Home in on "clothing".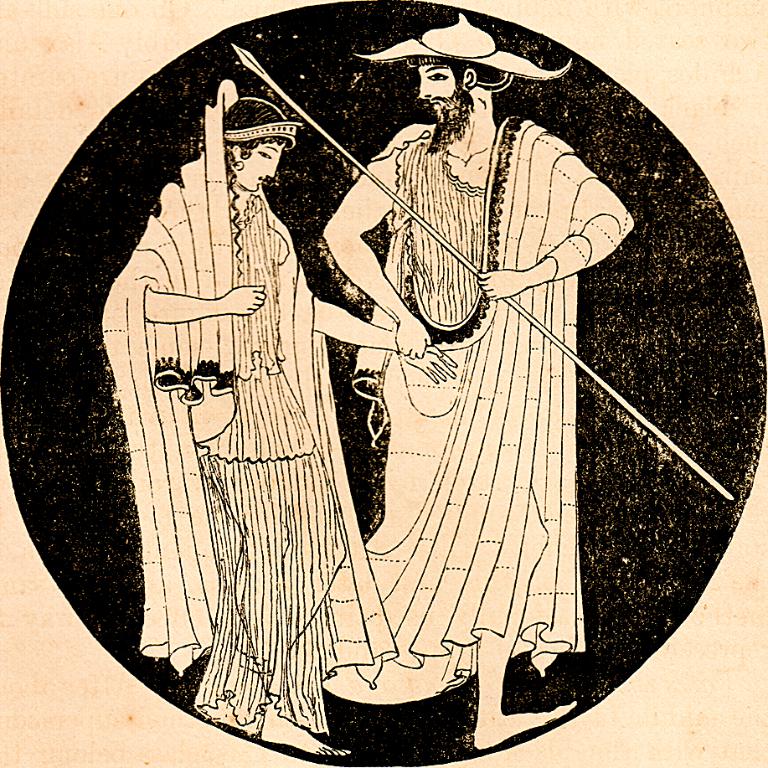
Homed in at bbox=(368, 111, 642, 682).
